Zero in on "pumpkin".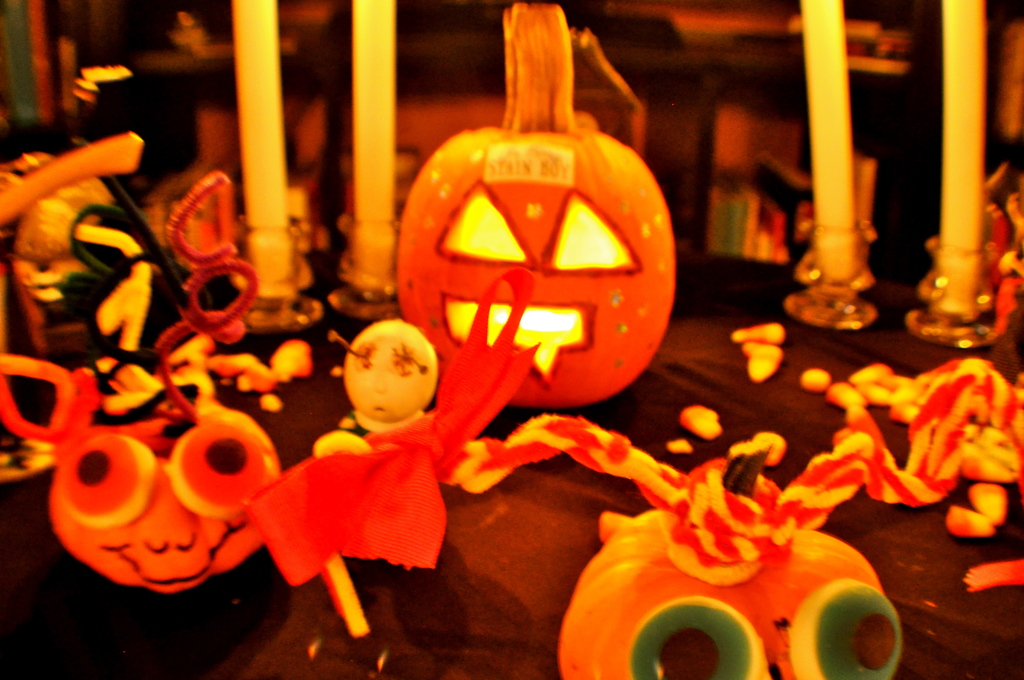
Zeroed in: crop(49, 366, 294, 592).
